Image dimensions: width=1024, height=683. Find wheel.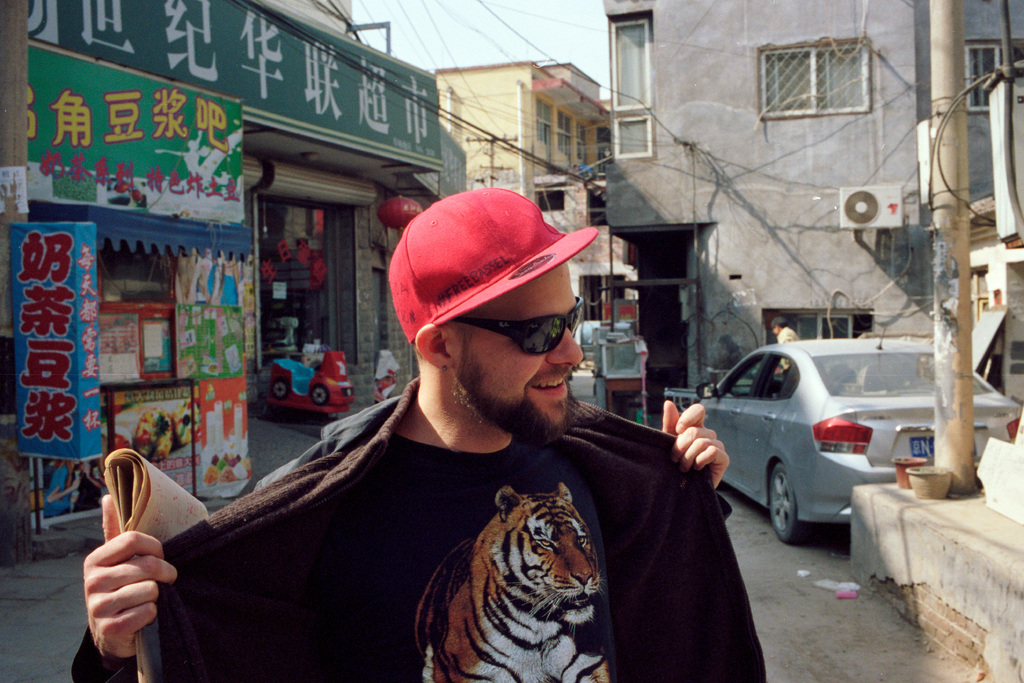
<region>764, 461, 801, 541</region>.
